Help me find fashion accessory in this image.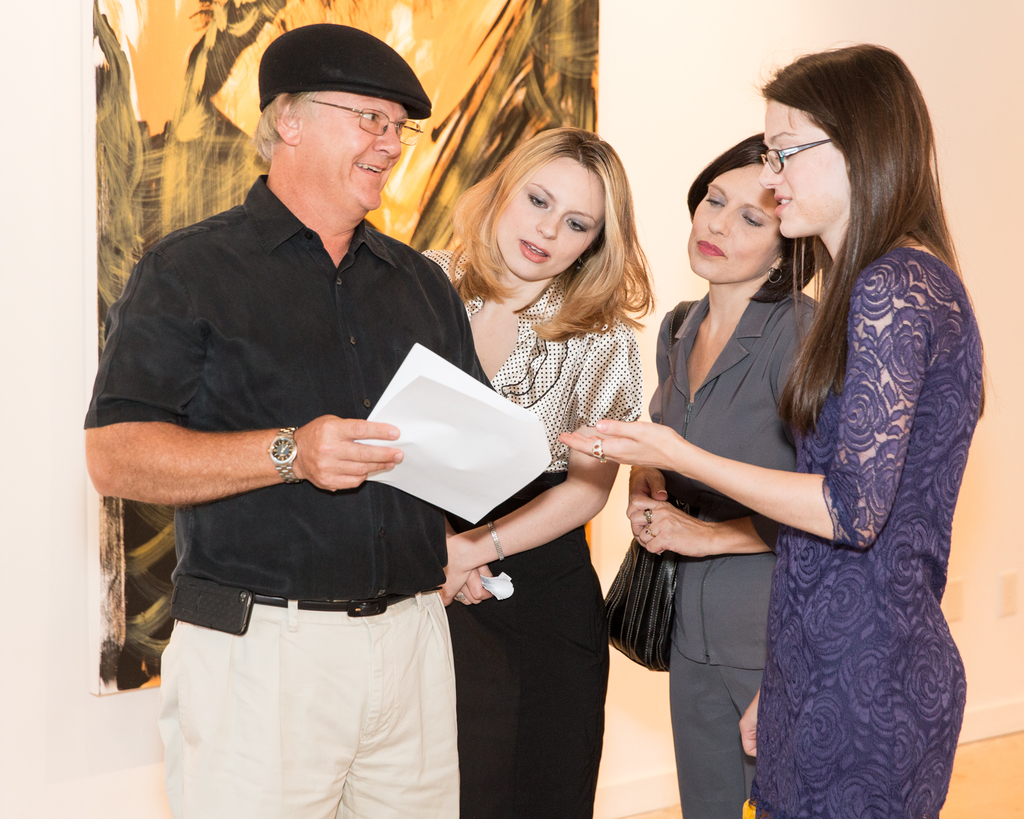
Found it: x1=267, y1=421, x2=306, y2=485.
